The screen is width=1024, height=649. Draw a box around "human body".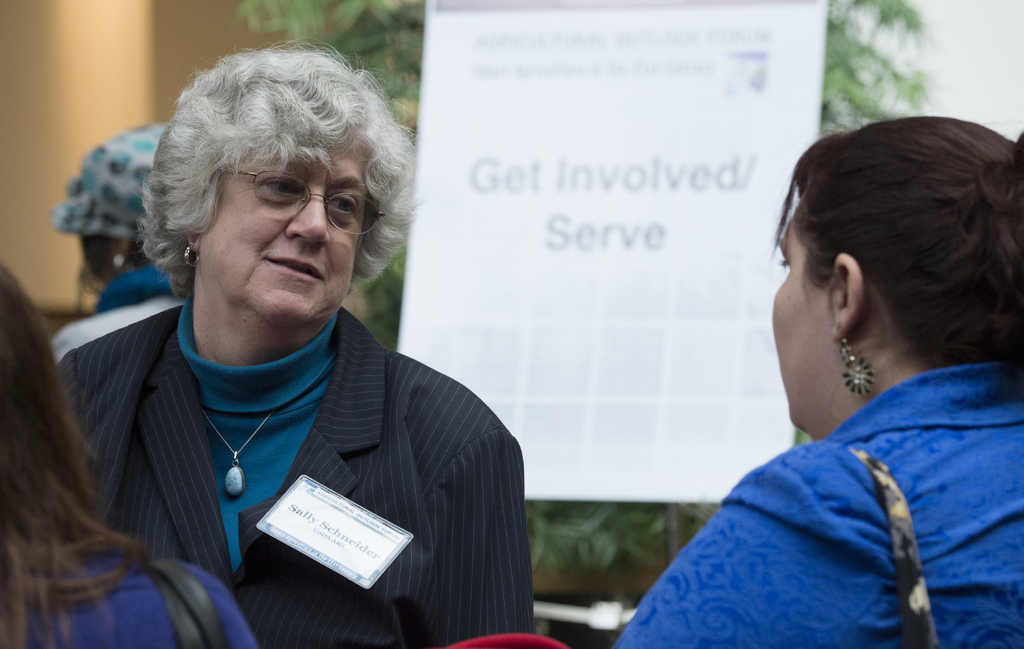
l=65, t=40, r=522, b=648.
